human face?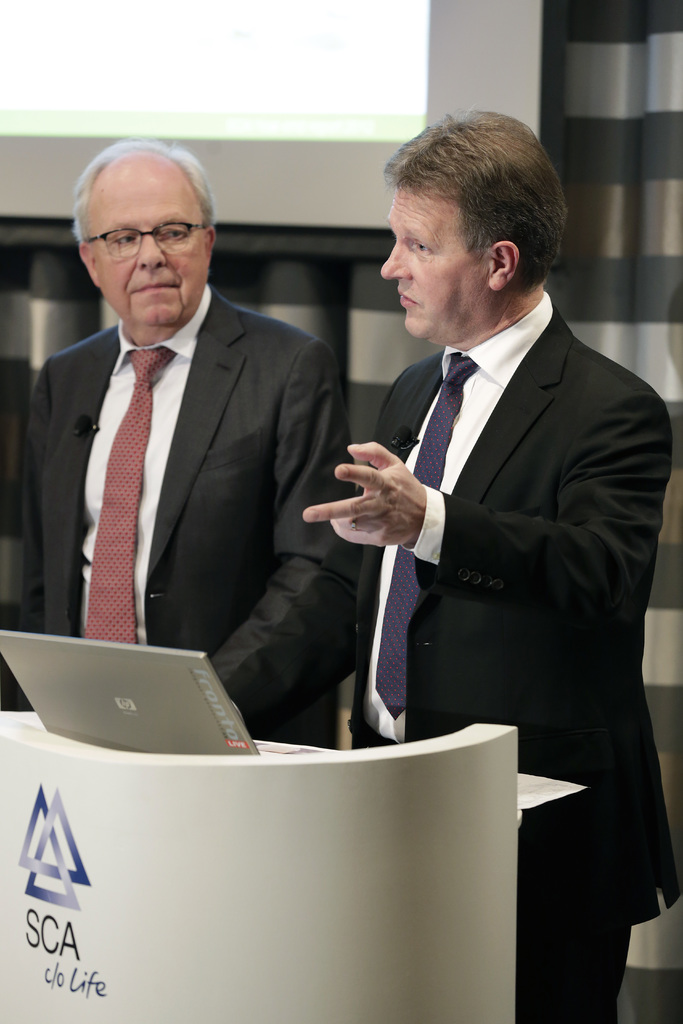
locate(89, 163, 199, 330)
